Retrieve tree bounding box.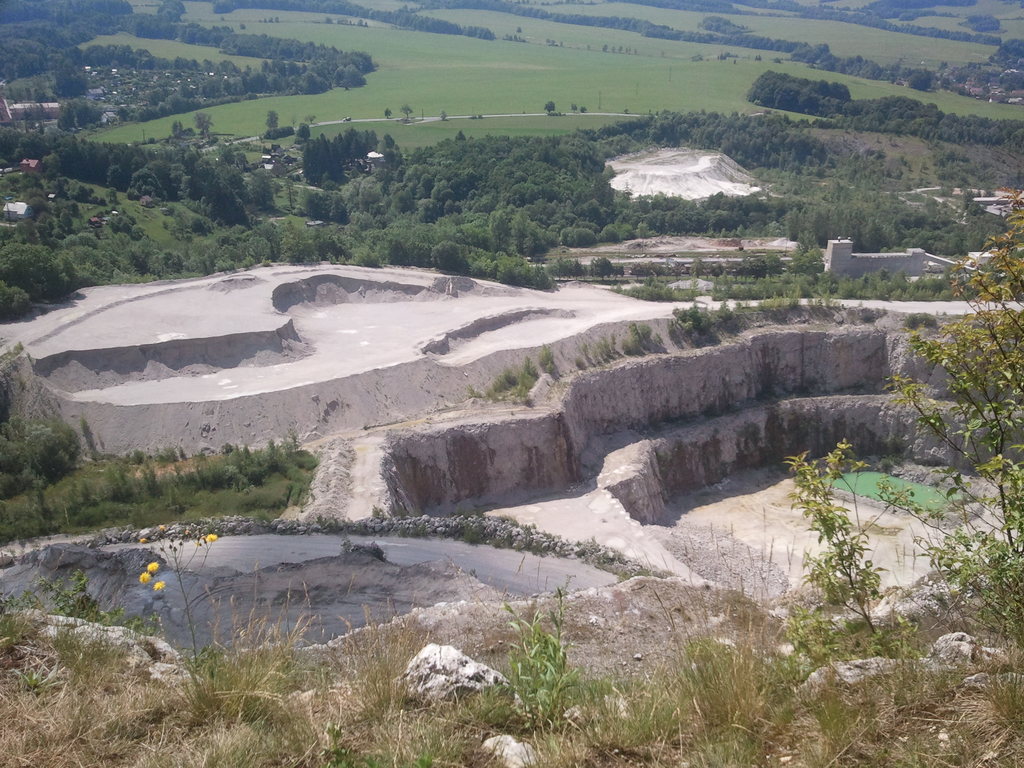
Bounding box: region(102, 186, 116, 203).
